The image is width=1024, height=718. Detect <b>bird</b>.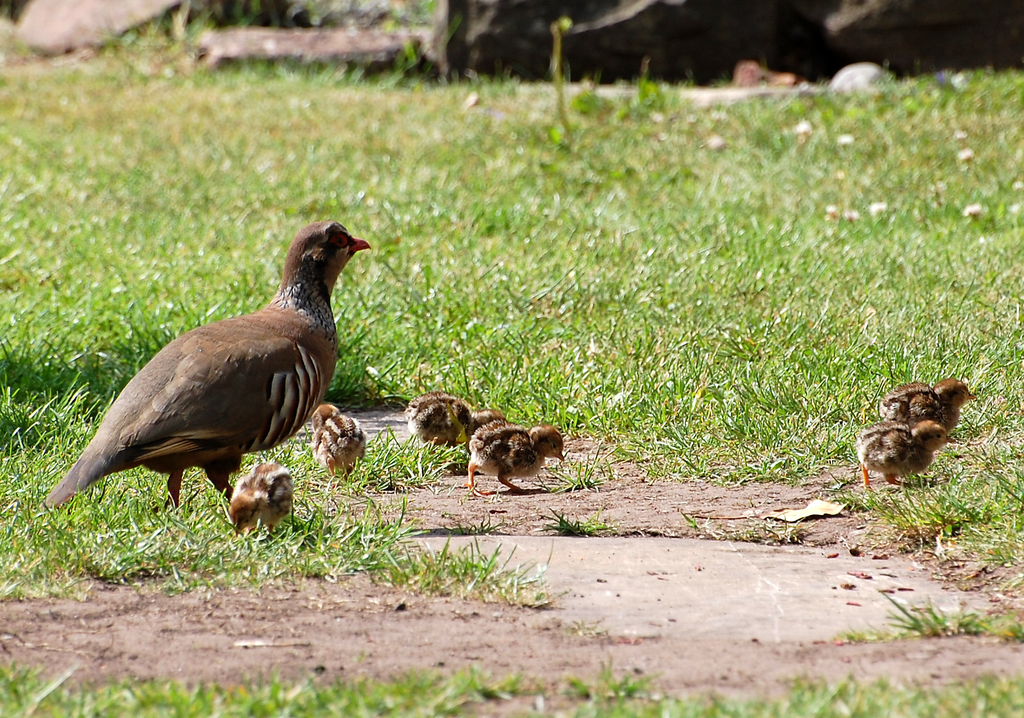
Detection: x1=402, y1=397, x2=473, y2=452.
